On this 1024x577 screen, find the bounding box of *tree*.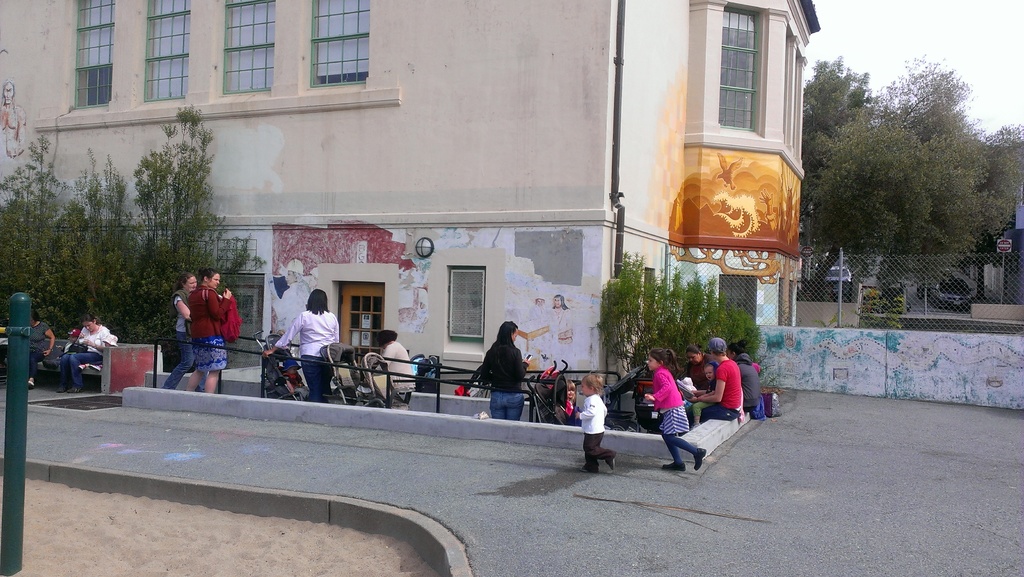
Bounding box: (0, 138, 76, 333).
